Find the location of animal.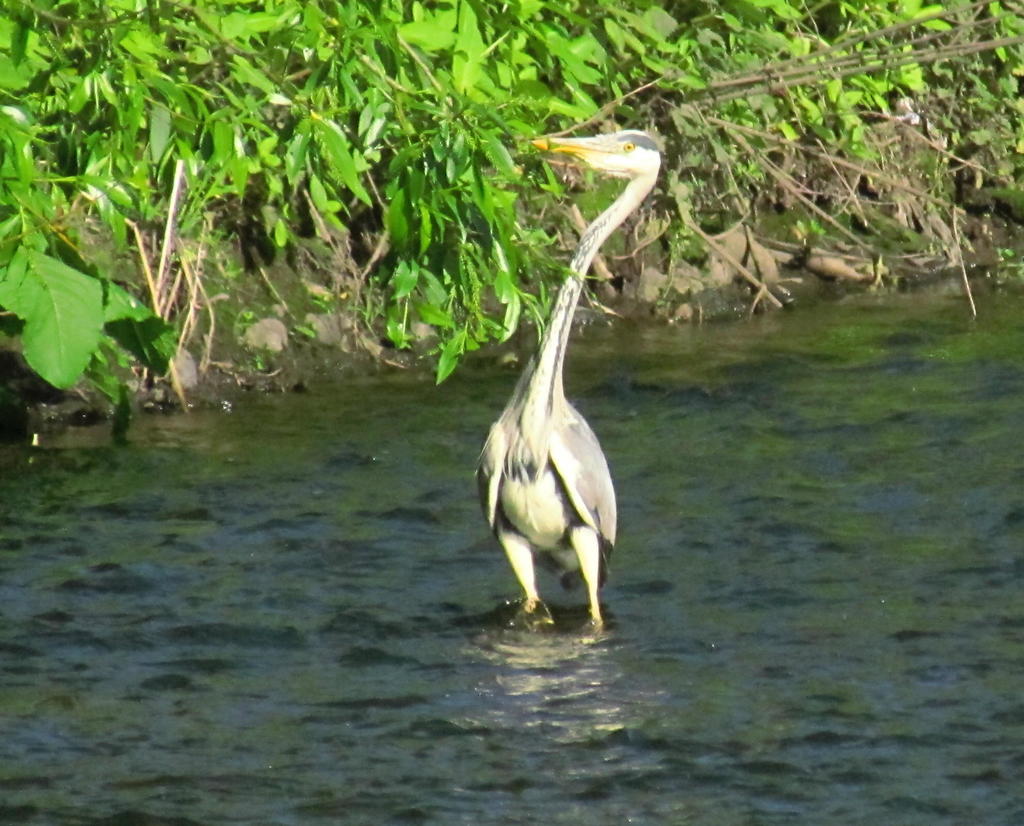
Location: [x1=465, y1=126, x2=668, y2=640].
